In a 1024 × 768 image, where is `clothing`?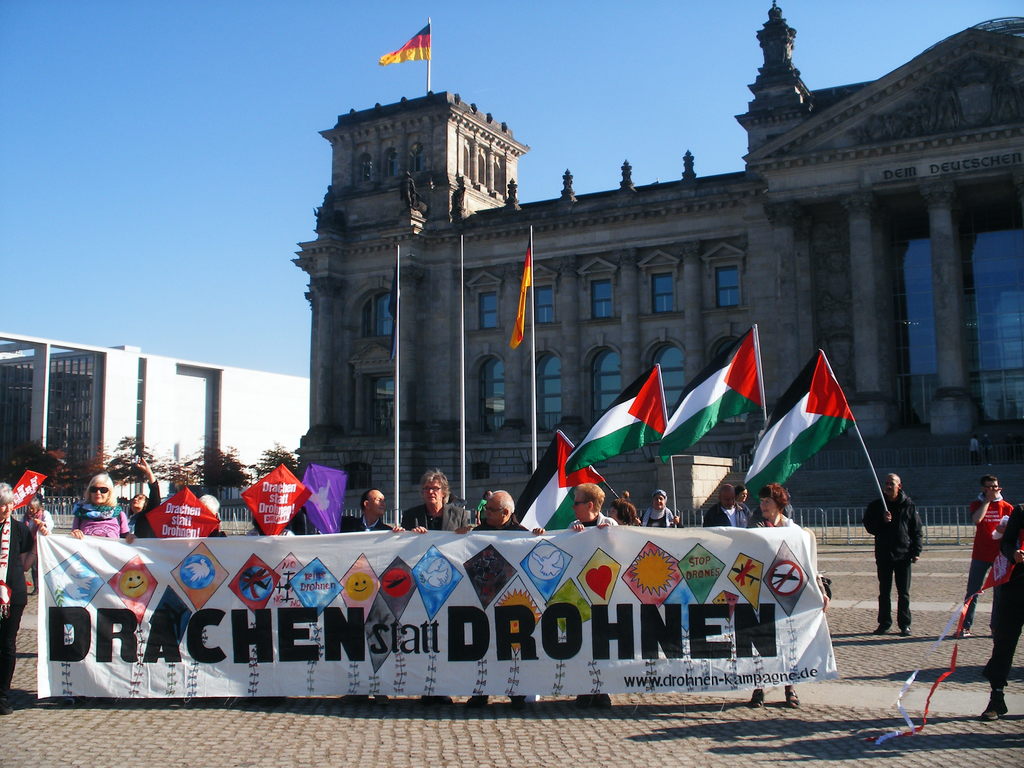
469/514/537/535.
